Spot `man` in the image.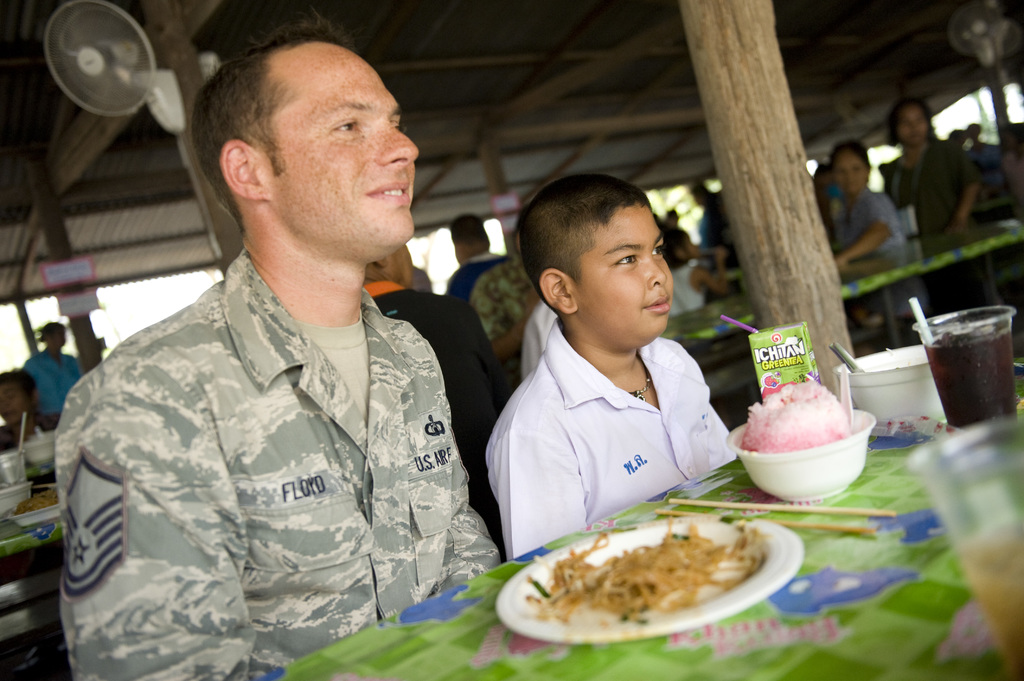
`man` found at crop(446, 211, 504, 303).
